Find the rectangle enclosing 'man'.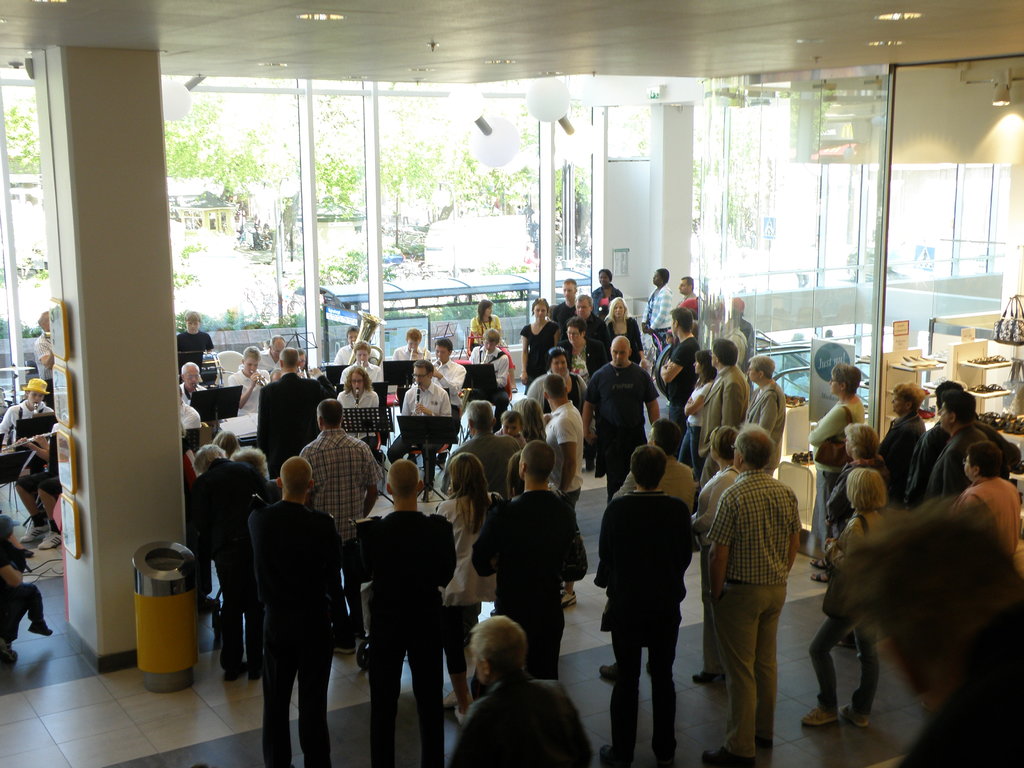
(20, 429, 62, 550).
